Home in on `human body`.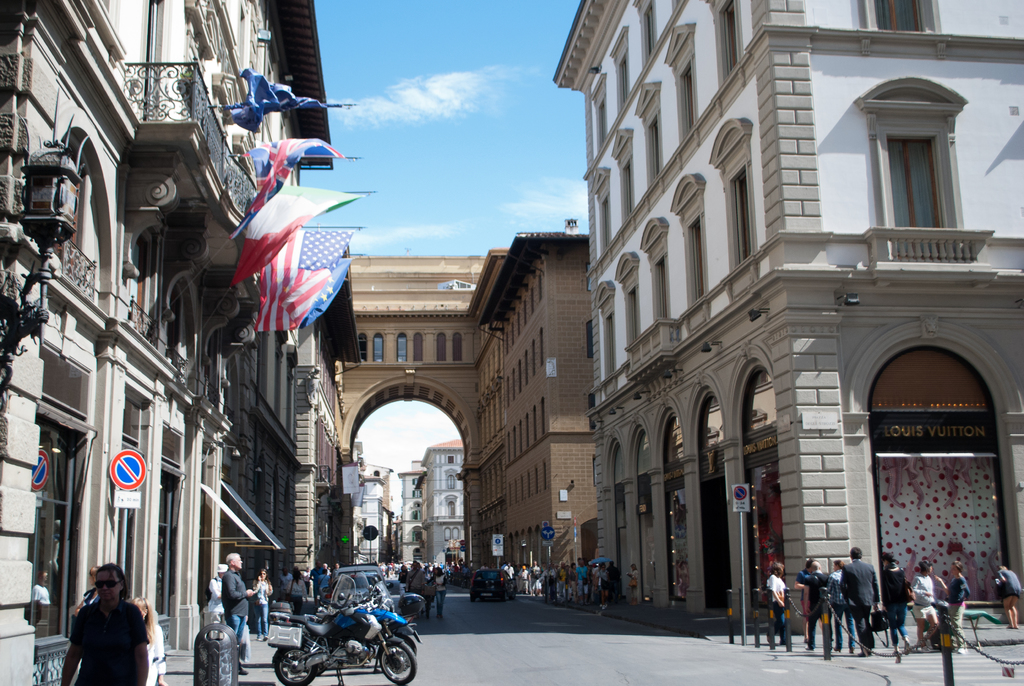
Homed in at 880, 550, 910, 652.
